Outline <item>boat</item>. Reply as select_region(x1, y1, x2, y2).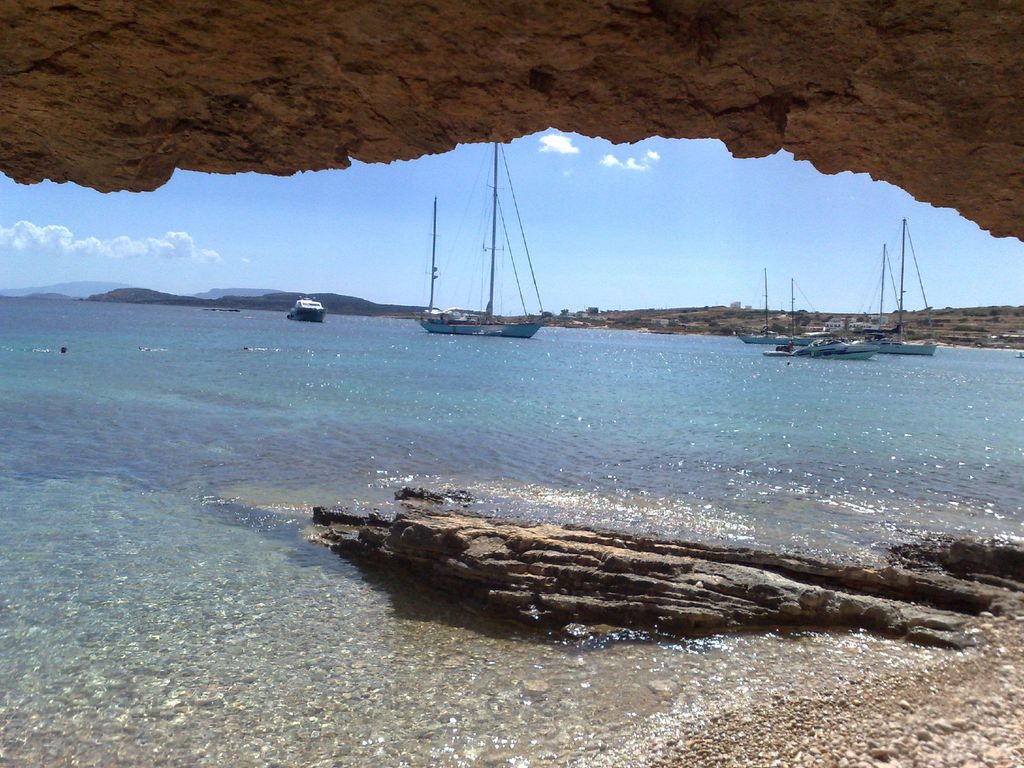
select_region(417, 138, 548, 341).
